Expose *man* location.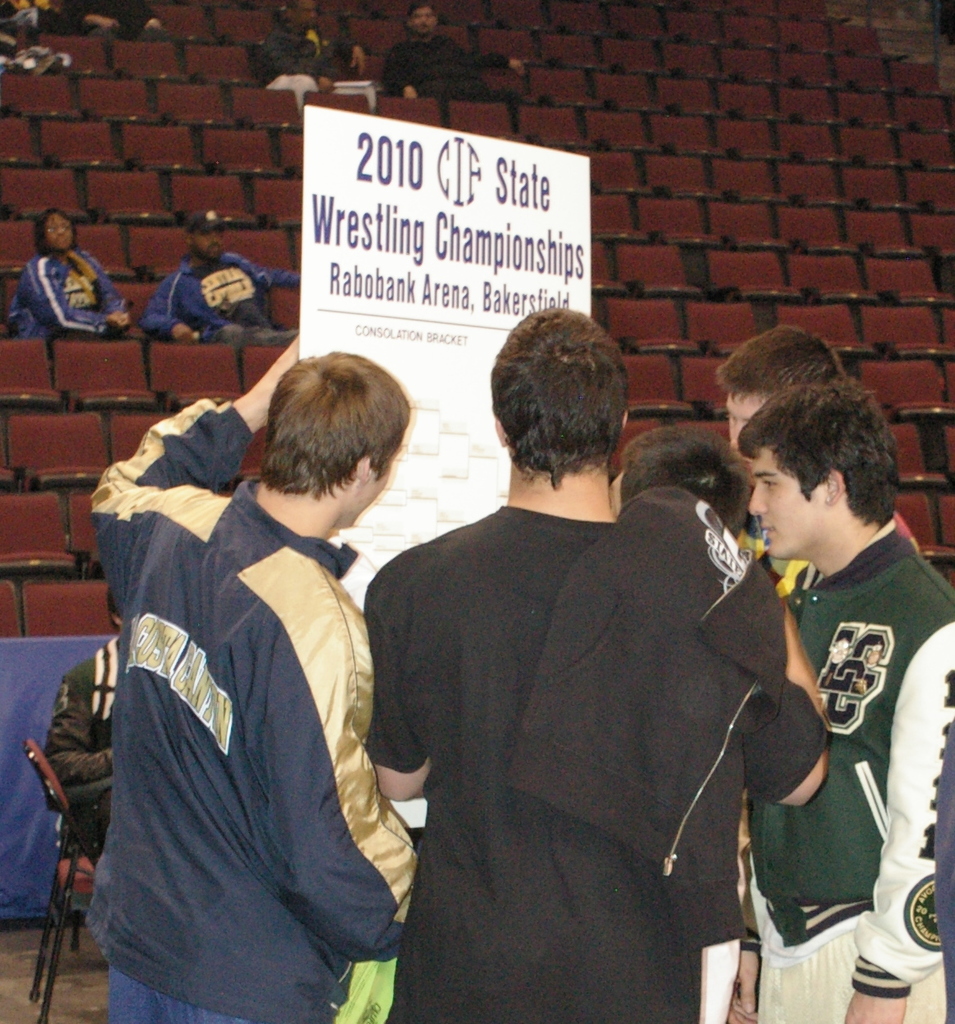
Exposed at pyautogui.locateOnScreen(607, 419, 755, 537).
